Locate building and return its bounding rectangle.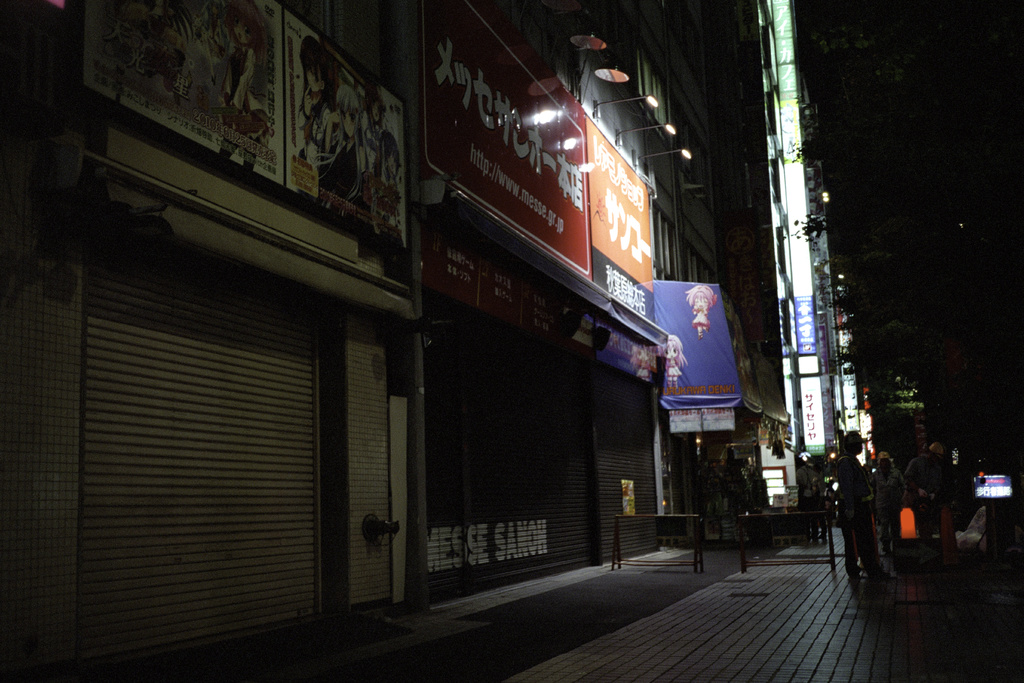
(left=0, top=0, right=833, bottom=682).
